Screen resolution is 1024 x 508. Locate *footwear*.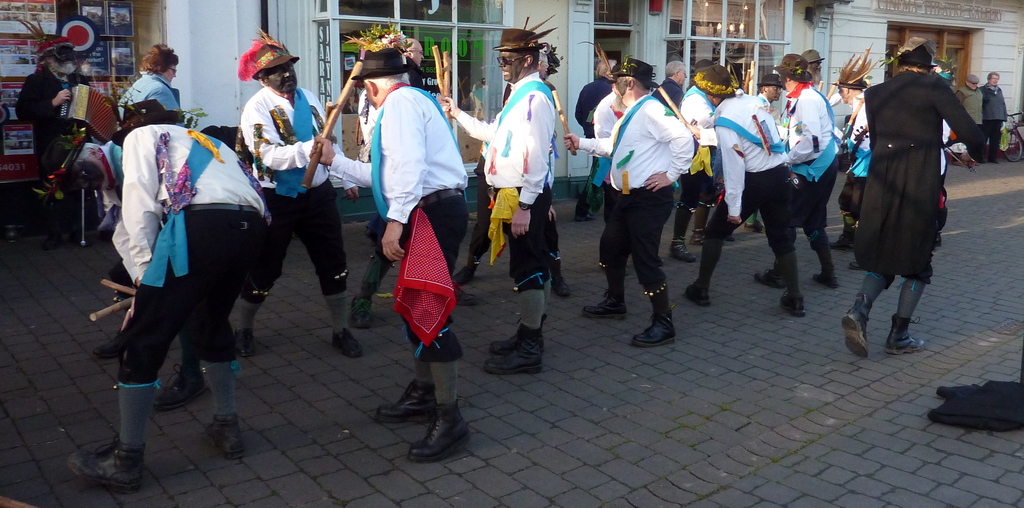
x1=36, y1=231, x2=67, y2=253.
